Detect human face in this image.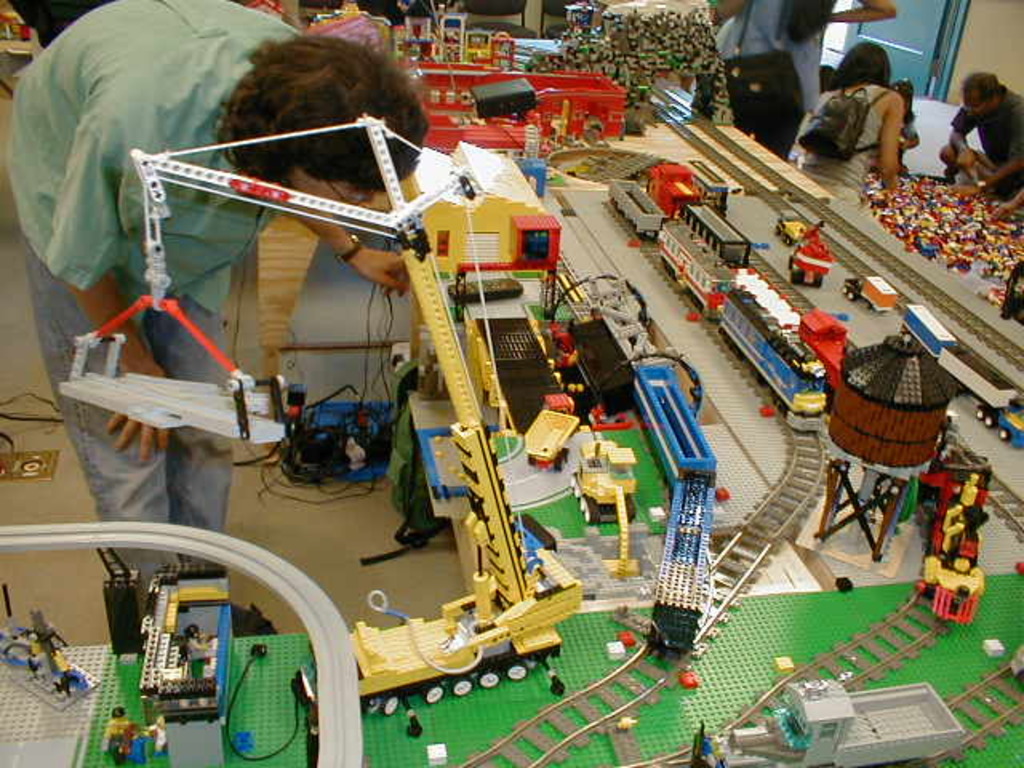
Detection: detection(290, 170, 352, 200).
